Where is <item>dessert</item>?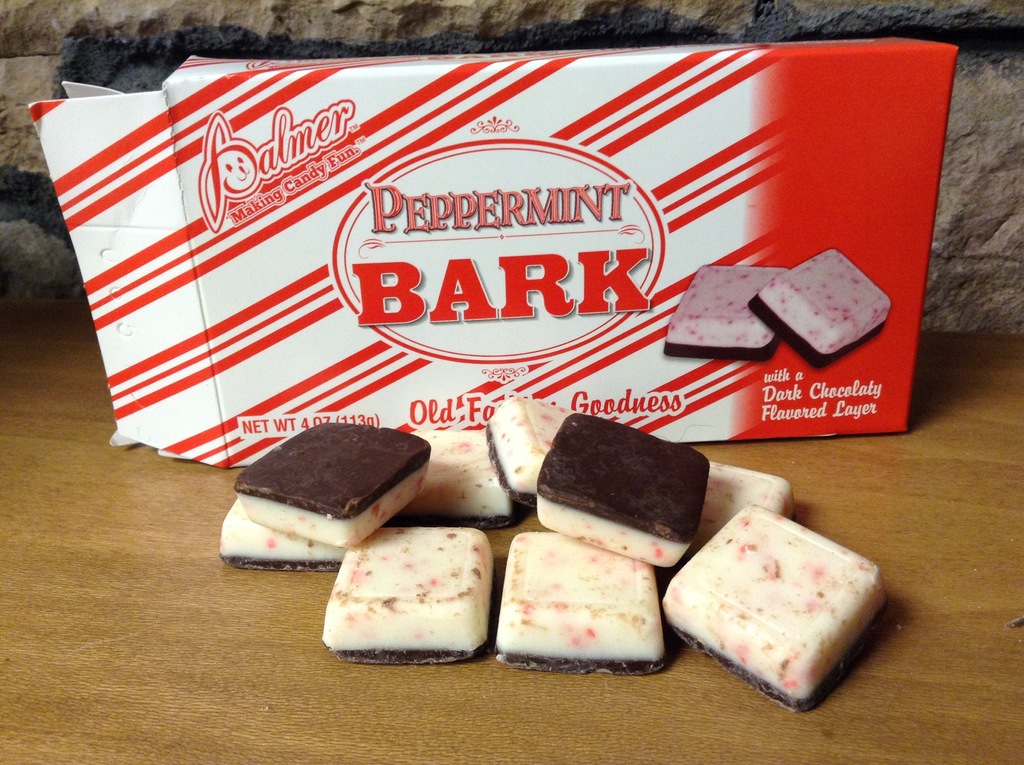
x1=483, y1=397, x2=573, y2=501.
